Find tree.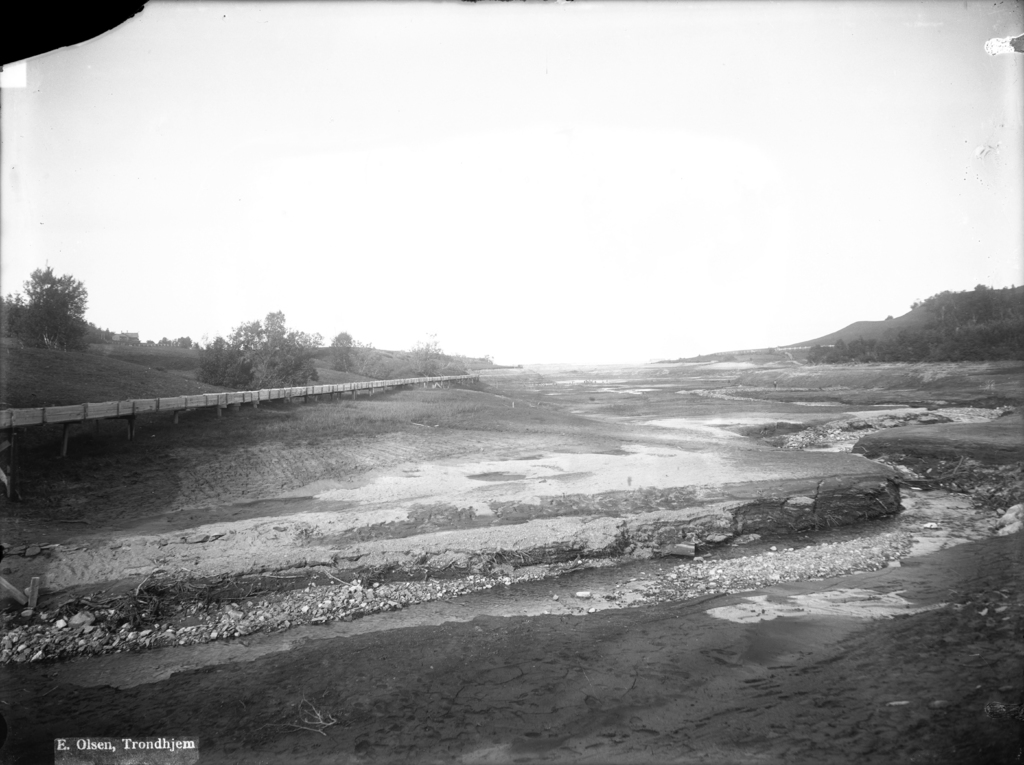
[8, 241, 84, 353].
